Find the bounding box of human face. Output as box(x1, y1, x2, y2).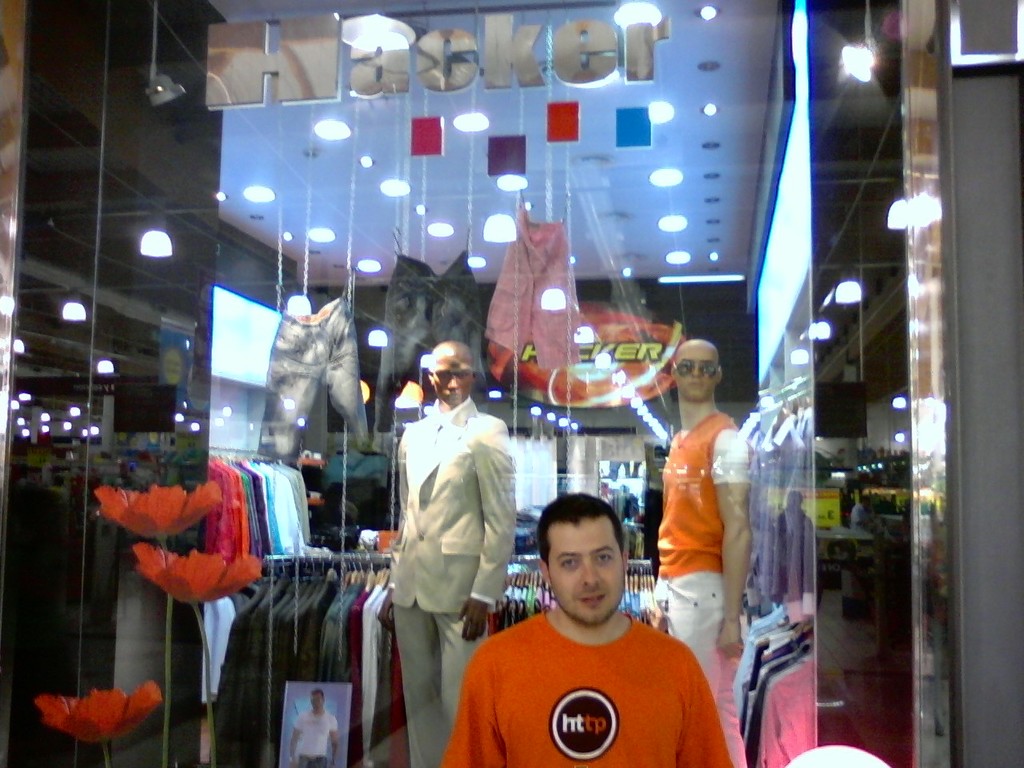
box(550, 520, 624, 628).
